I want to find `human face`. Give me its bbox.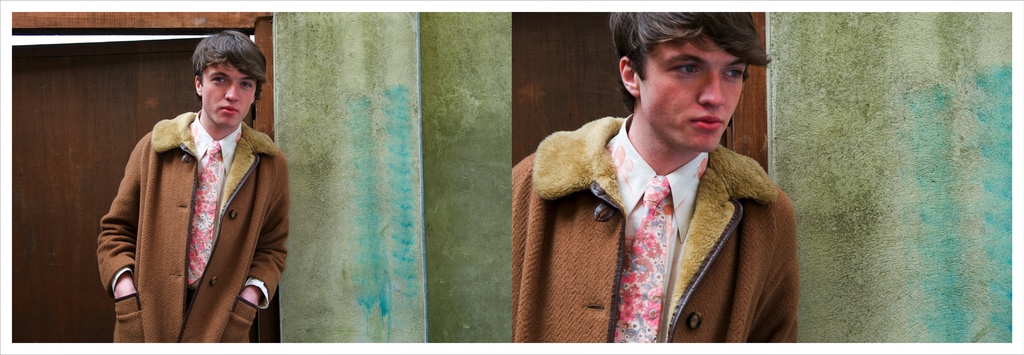
crop(198, 60, 255, 128).
